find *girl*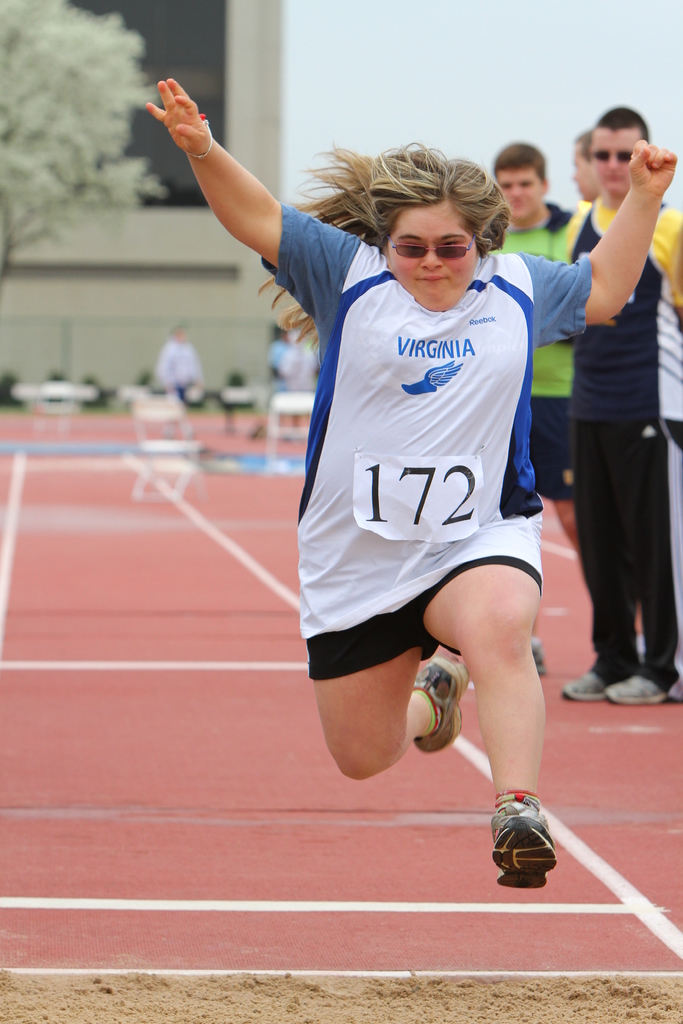
x1=147, y1=76, x2=677, y2=890
